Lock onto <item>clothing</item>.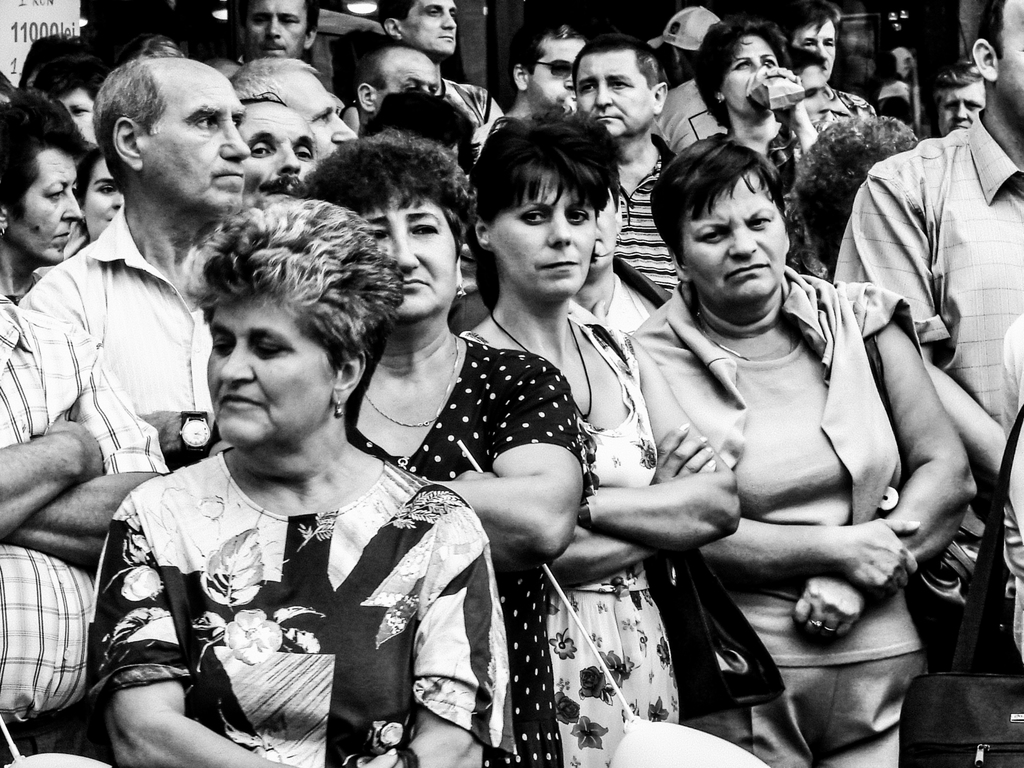
Locked: box=[456, 304, 672, 767].
